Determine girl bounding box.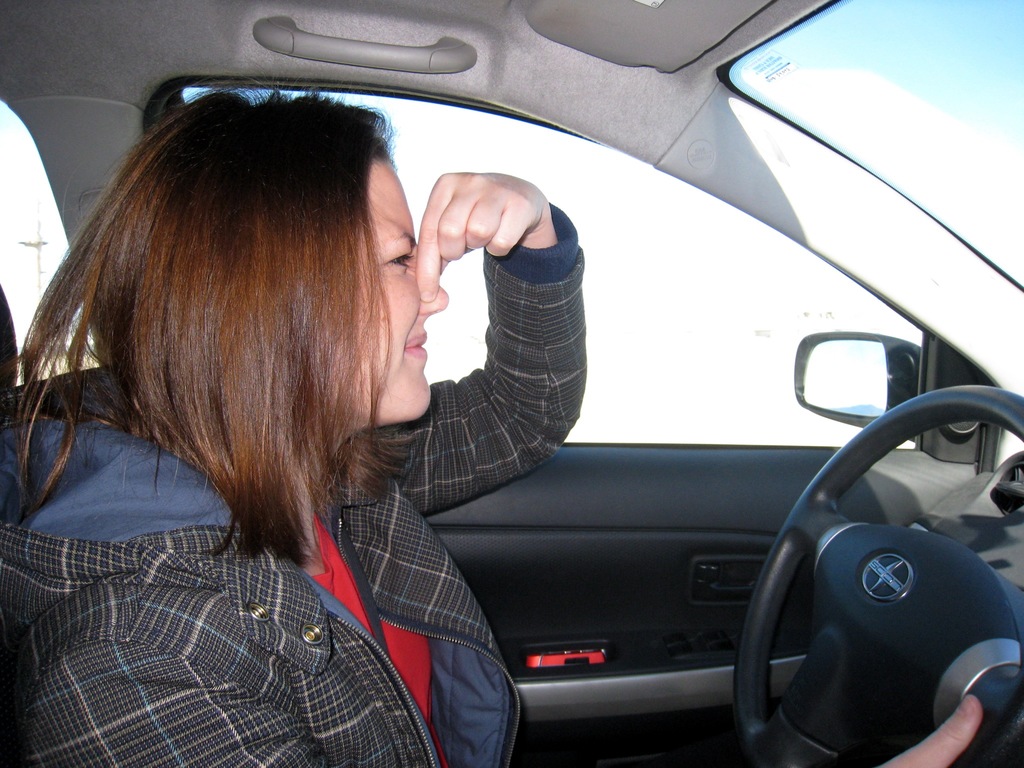
Determined: (0, 86, 981, 767).
